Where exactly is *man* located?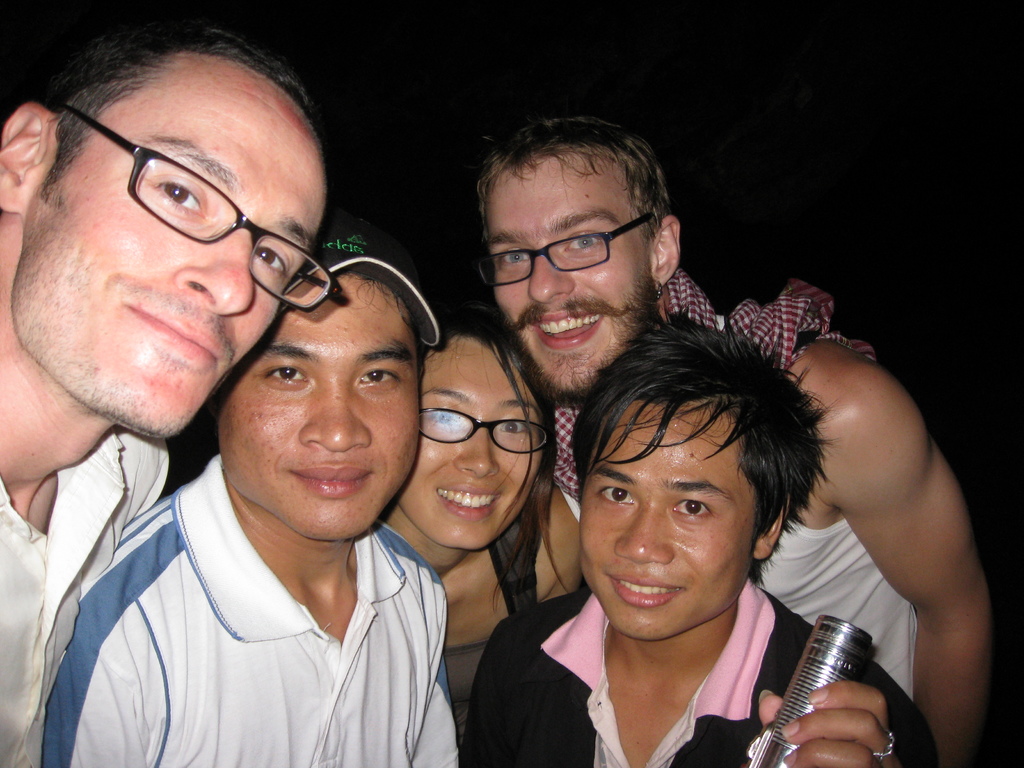
Its bounding box is [474, 116, 985, 765].
